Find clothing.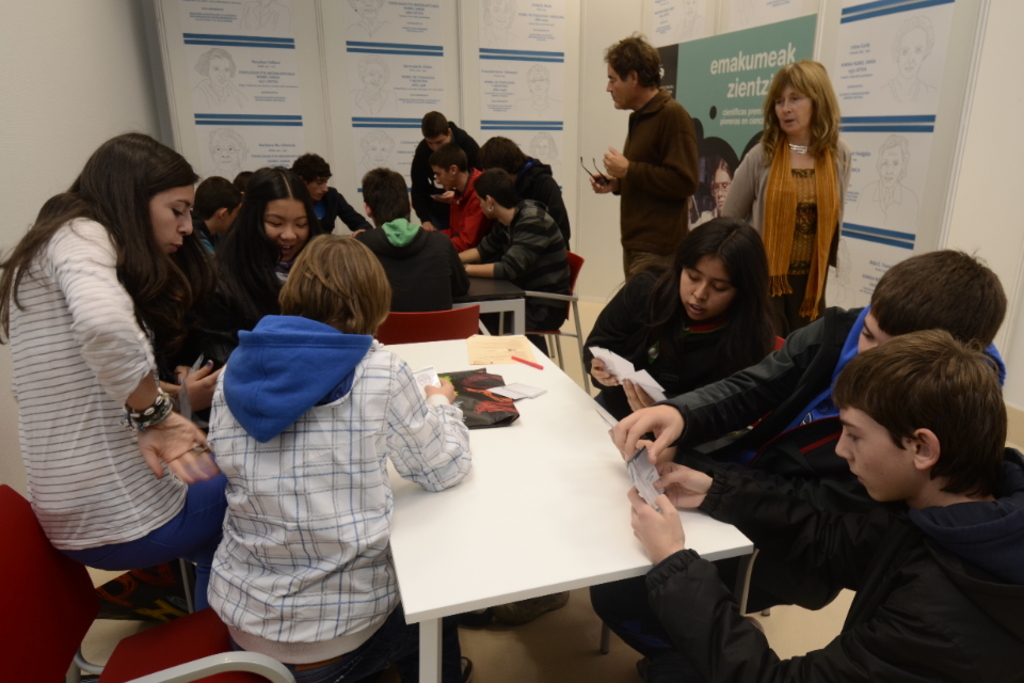
box=[583, 257, 815, 452].
